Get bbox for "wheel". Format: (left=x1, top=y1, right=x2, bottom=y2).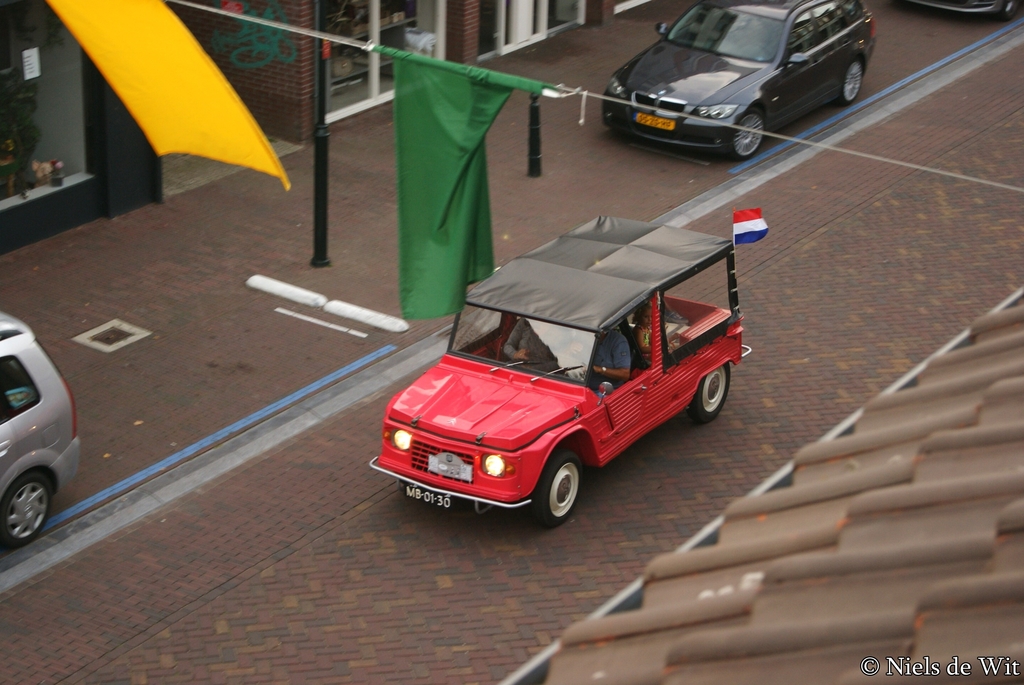
(left=531, top=440, right=581, bottom=526).
